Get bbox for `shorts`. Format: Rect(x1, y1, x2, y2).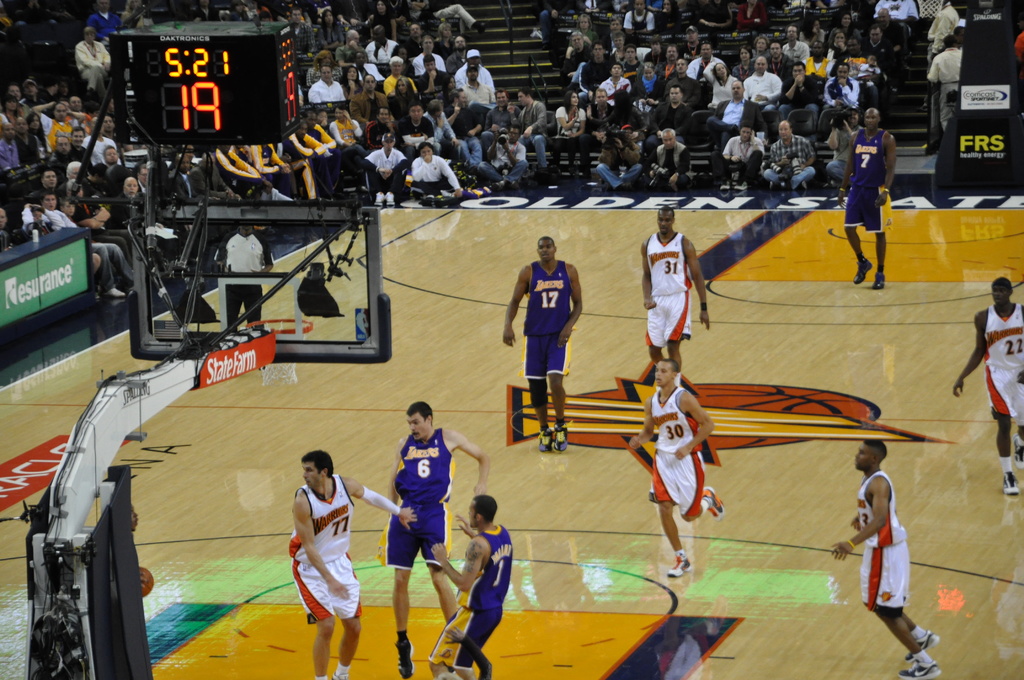
Rect(292, 553, 358, 618).
